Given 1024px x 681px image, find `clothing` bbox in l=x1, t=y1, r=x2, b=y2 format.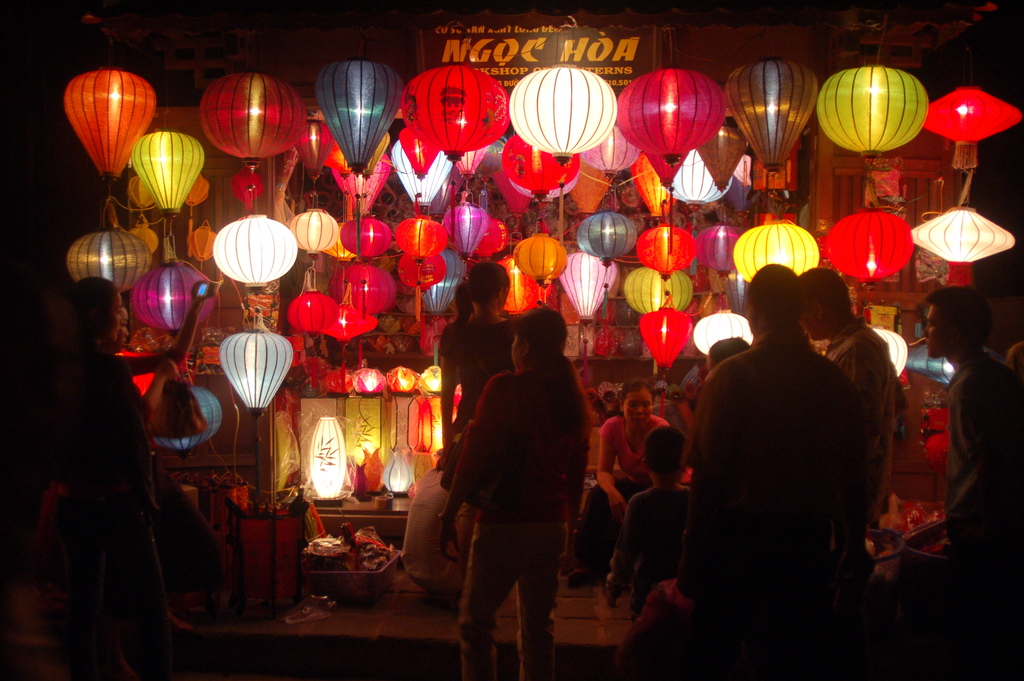
l=932, t=363, r=1016, b=605.
